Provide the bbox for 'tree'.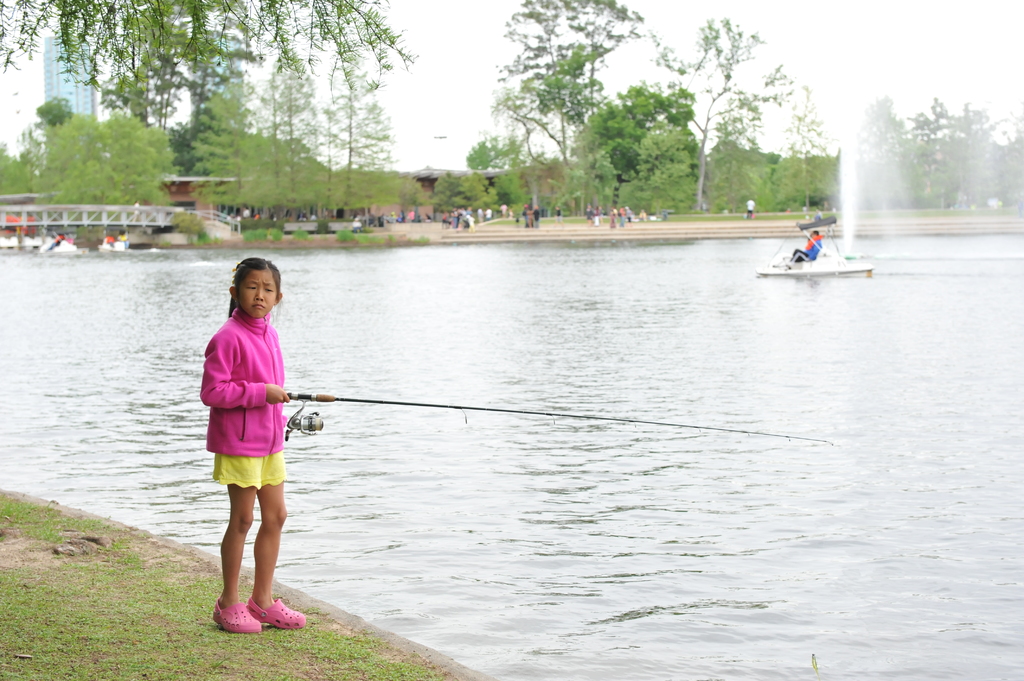
select_region(270, 38, 325, 220).
